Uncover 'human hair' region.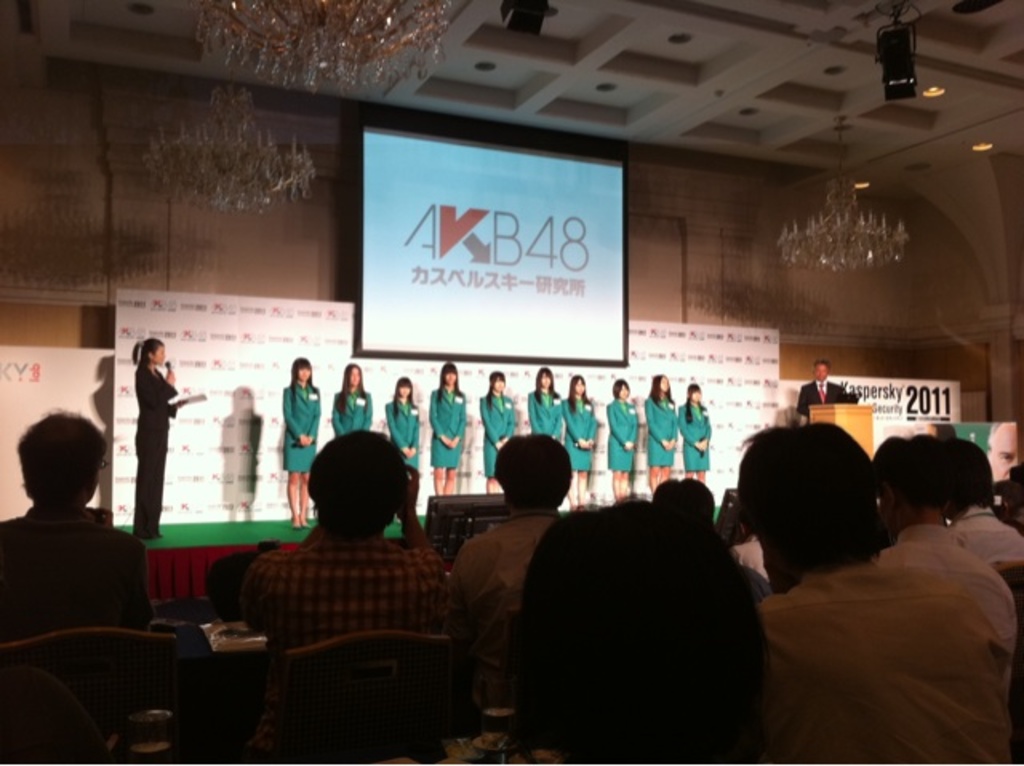
Uncovered: bbox=[131, 337, 163, 366].
